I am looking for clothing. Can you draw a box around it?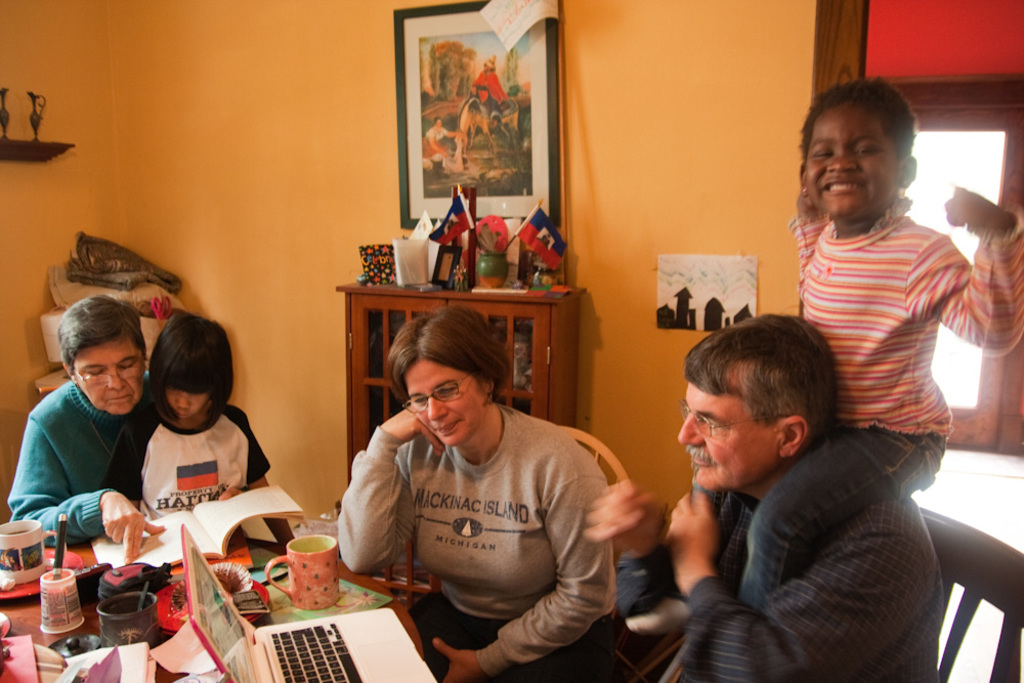
Sure, the bounding box is <box>618,416,945,682</box>.
